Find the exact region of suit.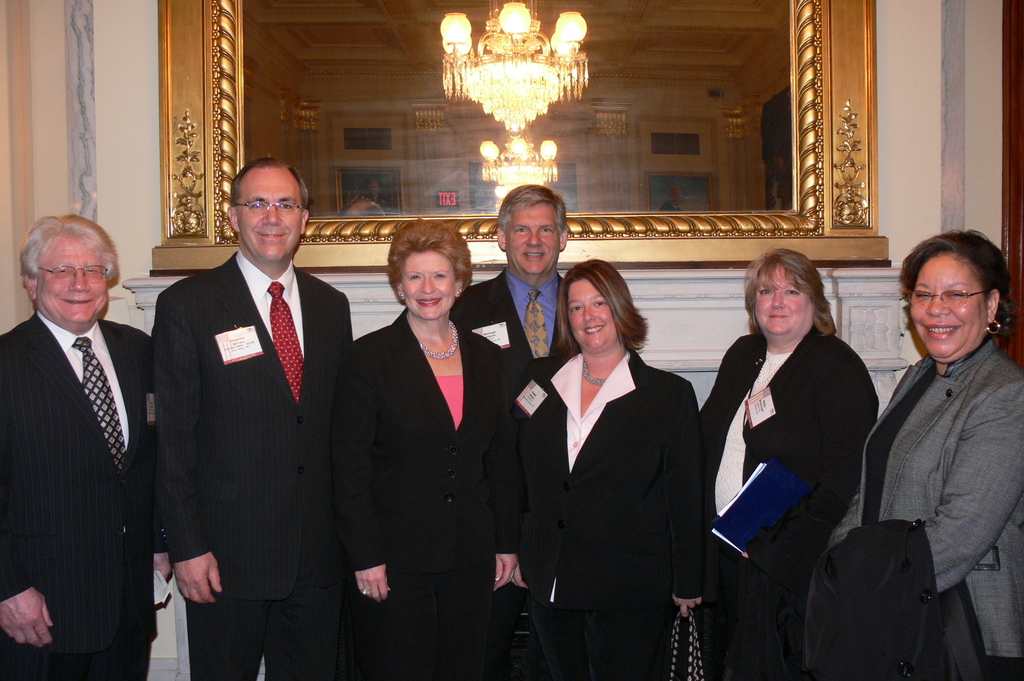
Exact region: 705, 328, 876, 680.
